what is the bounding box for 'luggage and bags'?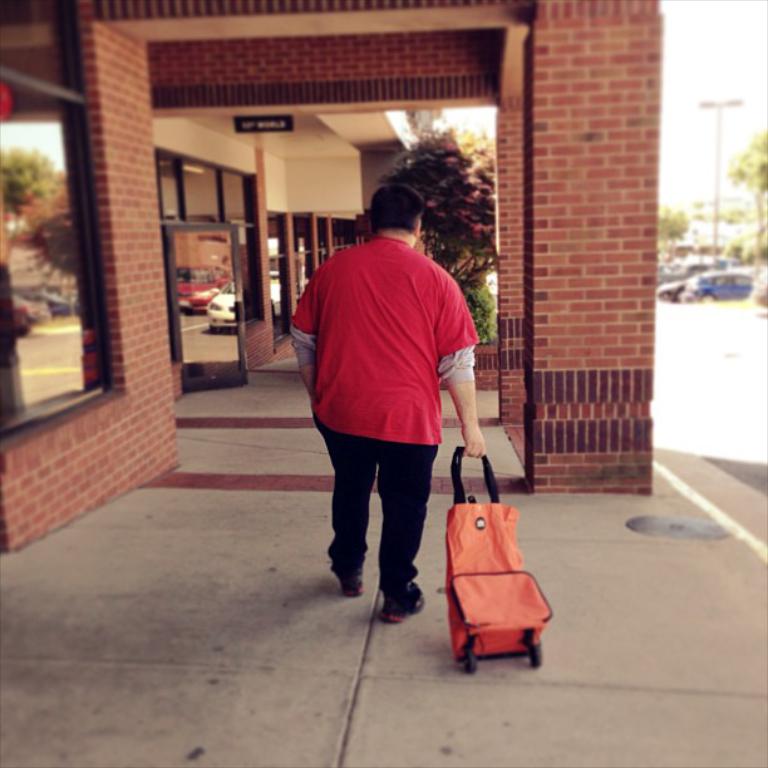
(451, 459, 546, 674).
